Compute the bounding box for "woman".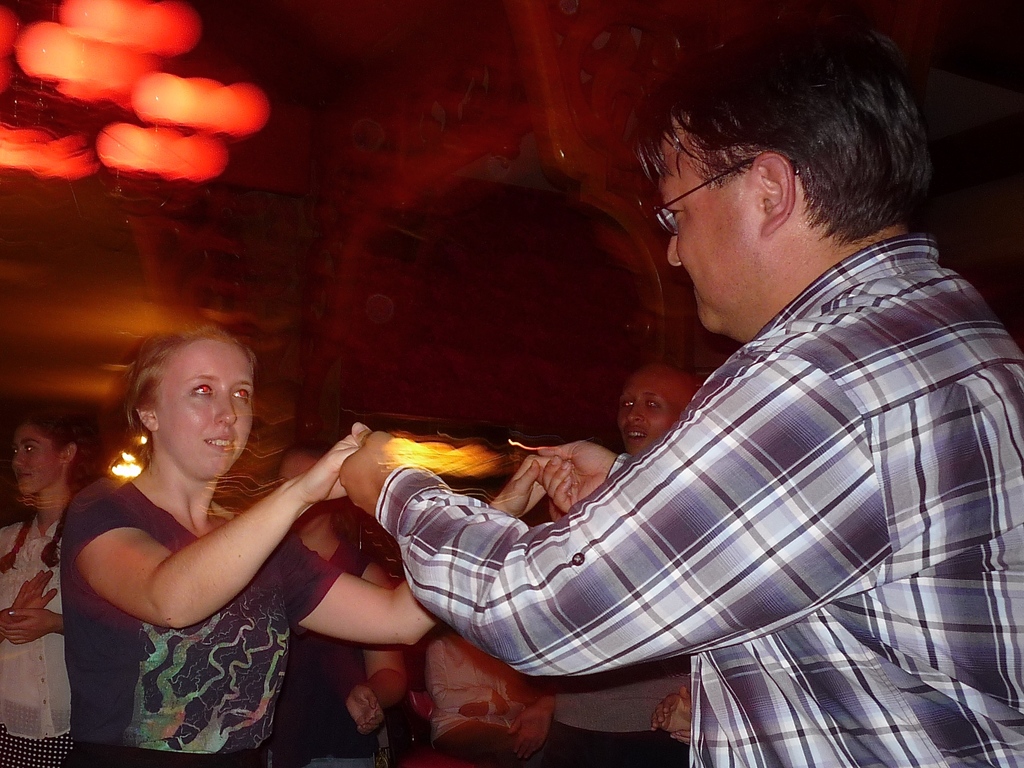
left=58, top=325, right=555, bottom=767.
